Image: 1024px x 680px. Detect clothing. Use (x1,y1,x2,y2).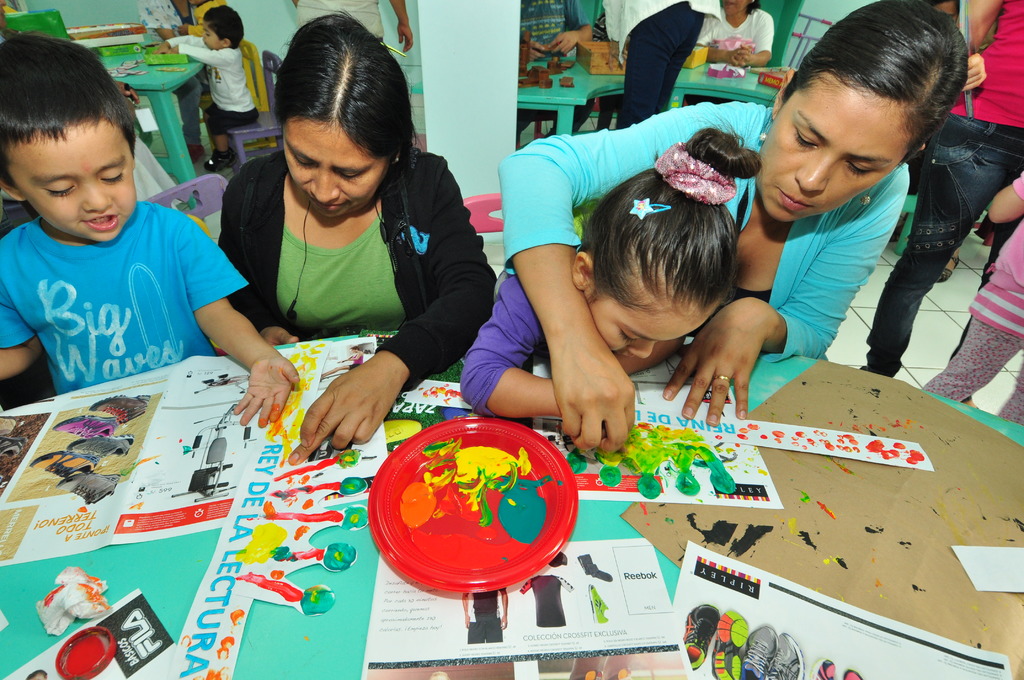
(224,151,502,391).
